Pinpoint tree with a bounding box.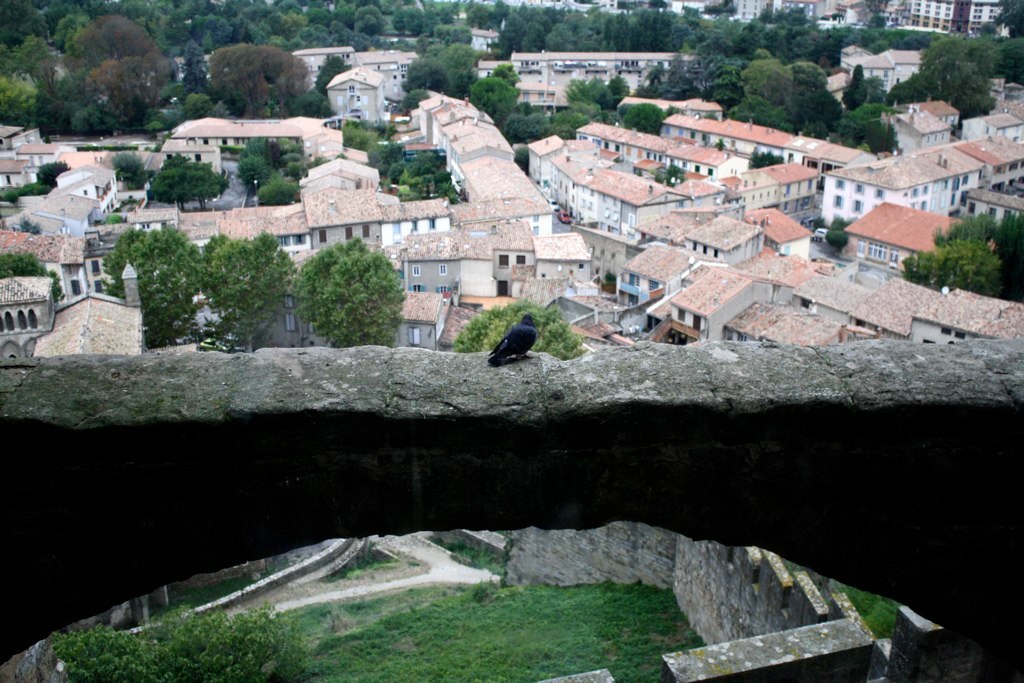
(142,149,223,217).
